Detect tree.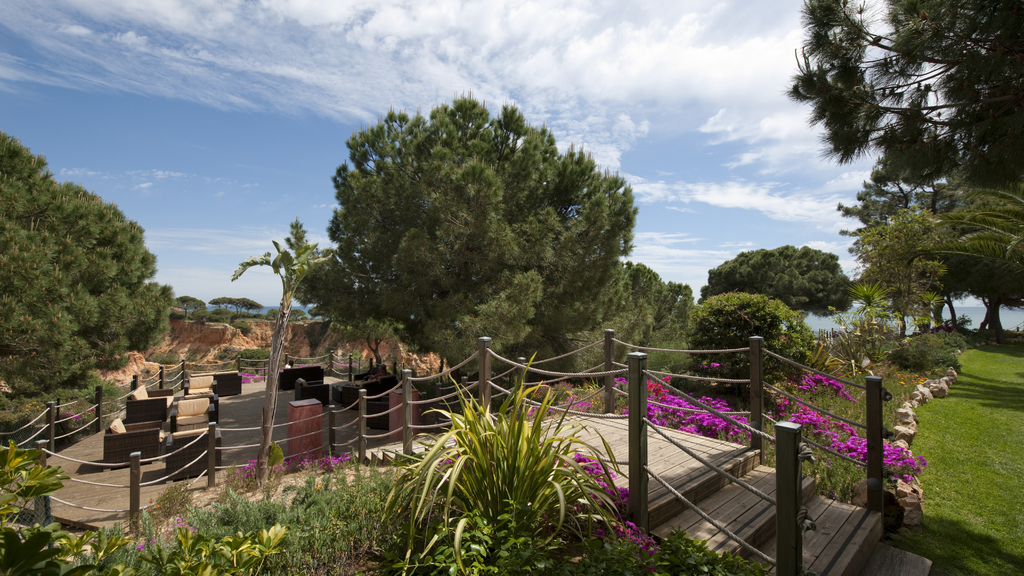
Detected at 783 0 1023 186.
